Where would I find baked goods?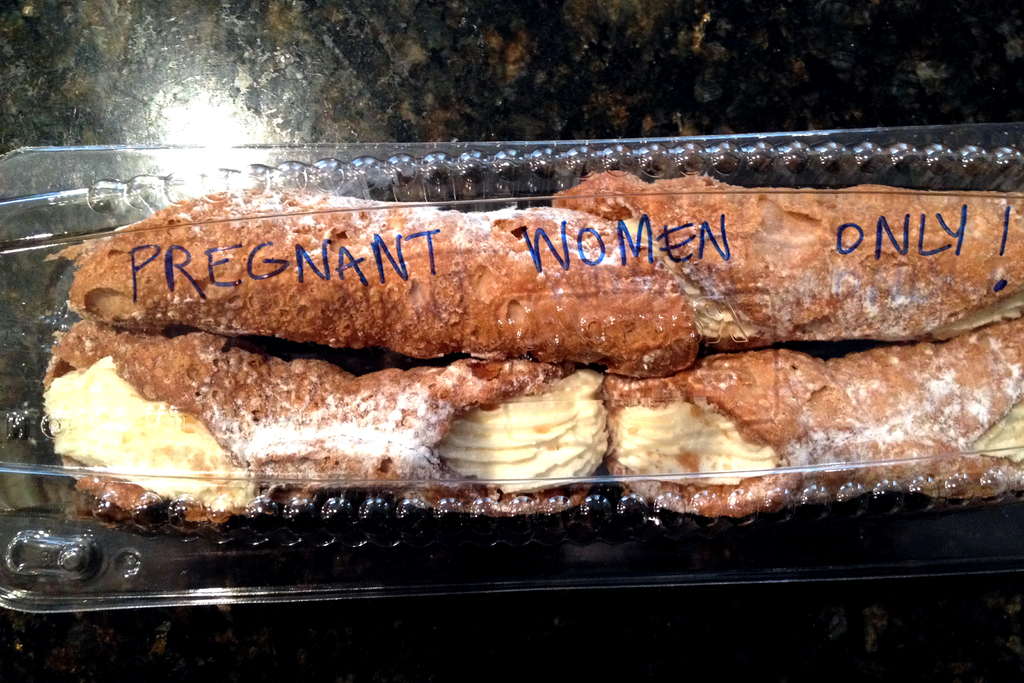
At bbox(54, 168, 1023, 524).
